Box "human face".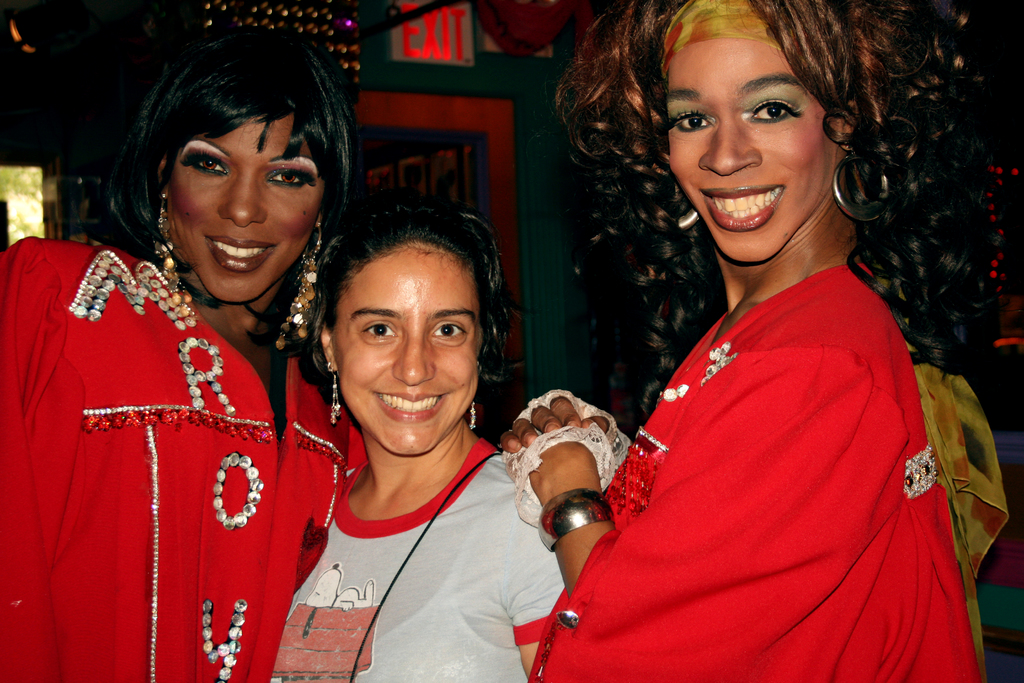
(left=330, top=242, right=479, bottom=461).
